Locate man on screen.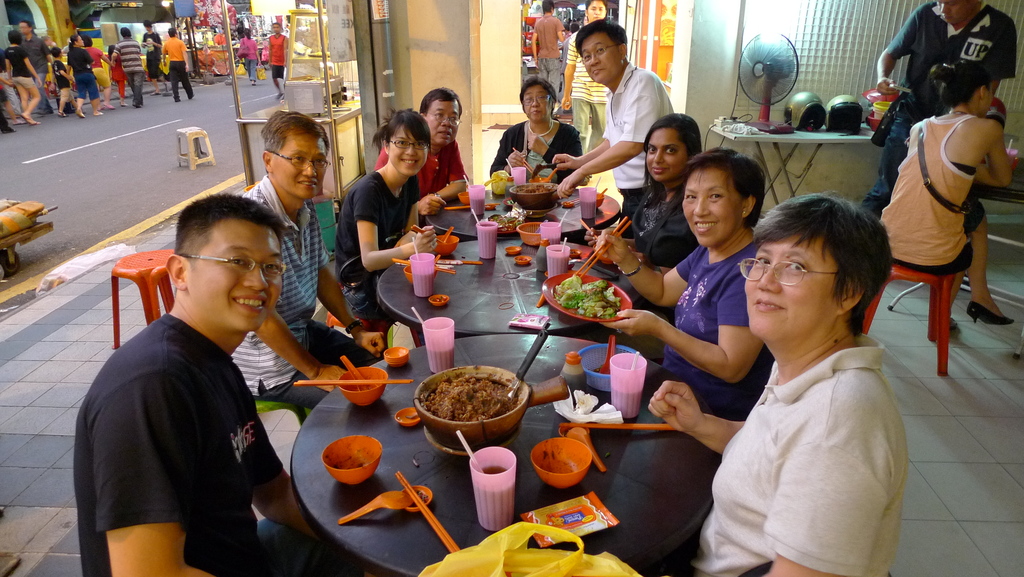
On screen at (x1=68, y1=188, x2=372, y2=576).
